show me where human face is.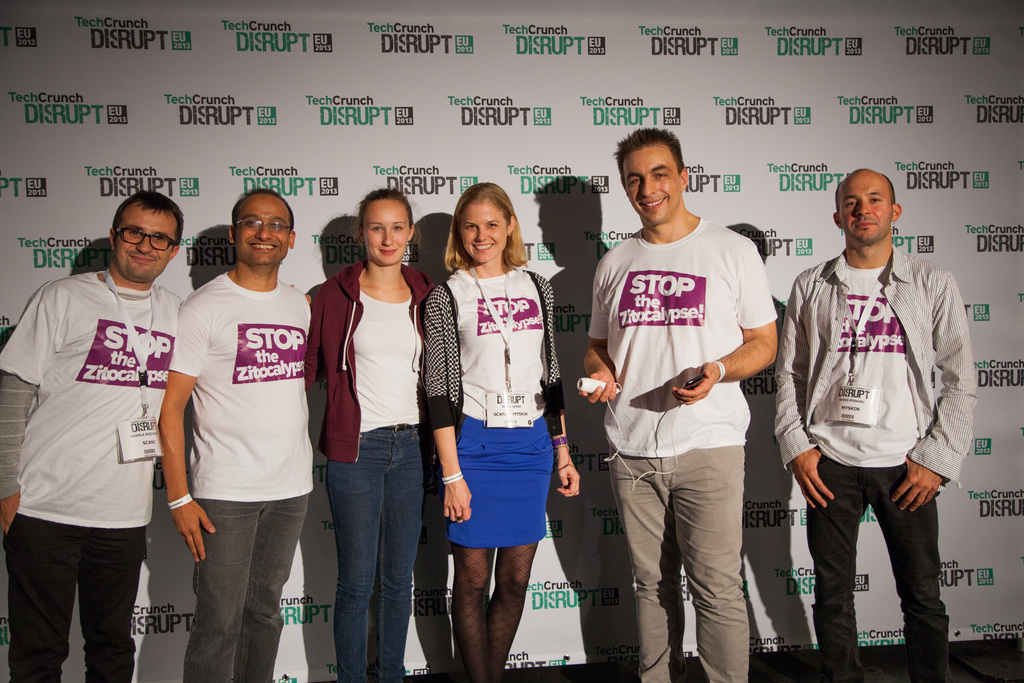
human face is at 237, 202, 291, 268.
